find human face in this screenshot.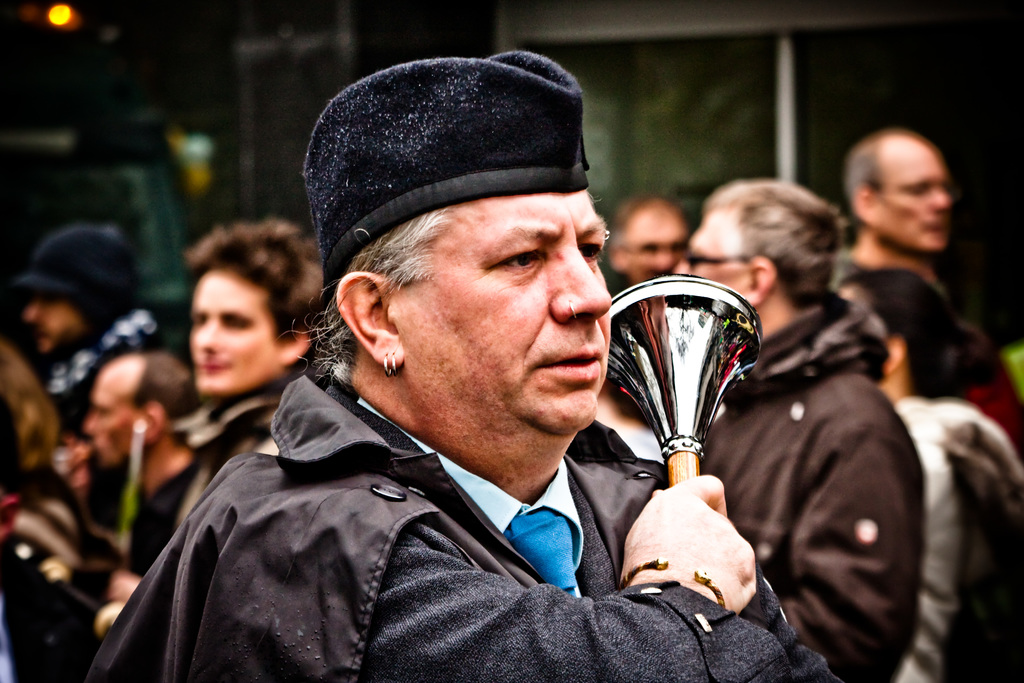
The bounding box for human face is <region>868, 129, 948, 251</region>.
